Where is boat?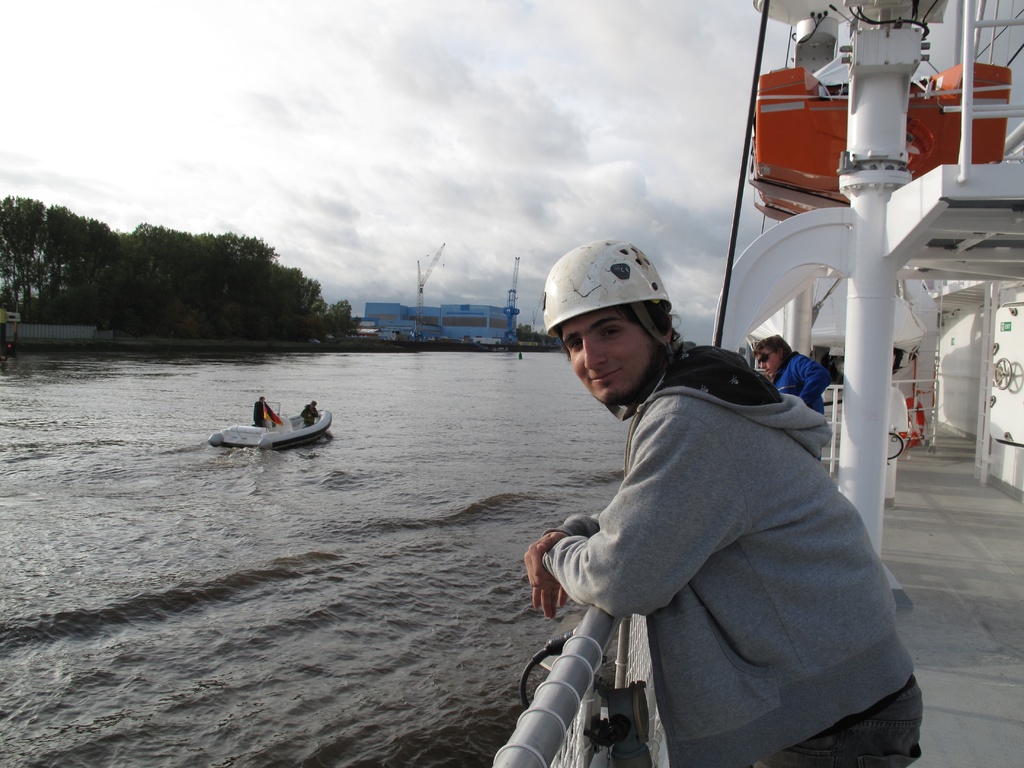
box=[210, 388, 339, 465].
